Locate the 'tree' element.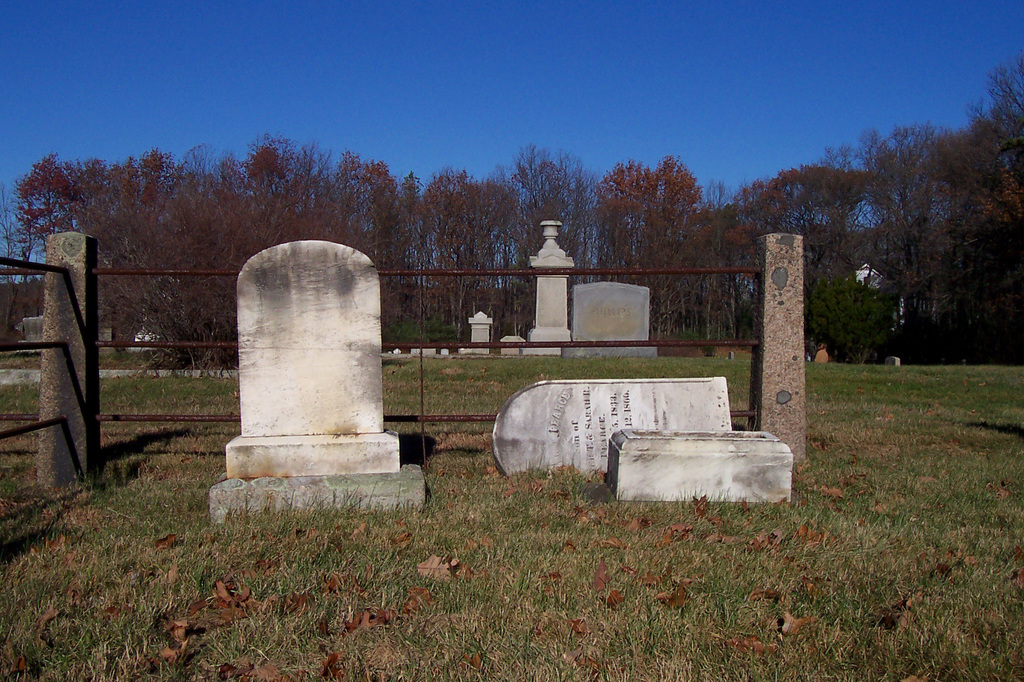
Element bbox: l=813, t=103, r=1008, b=381.
